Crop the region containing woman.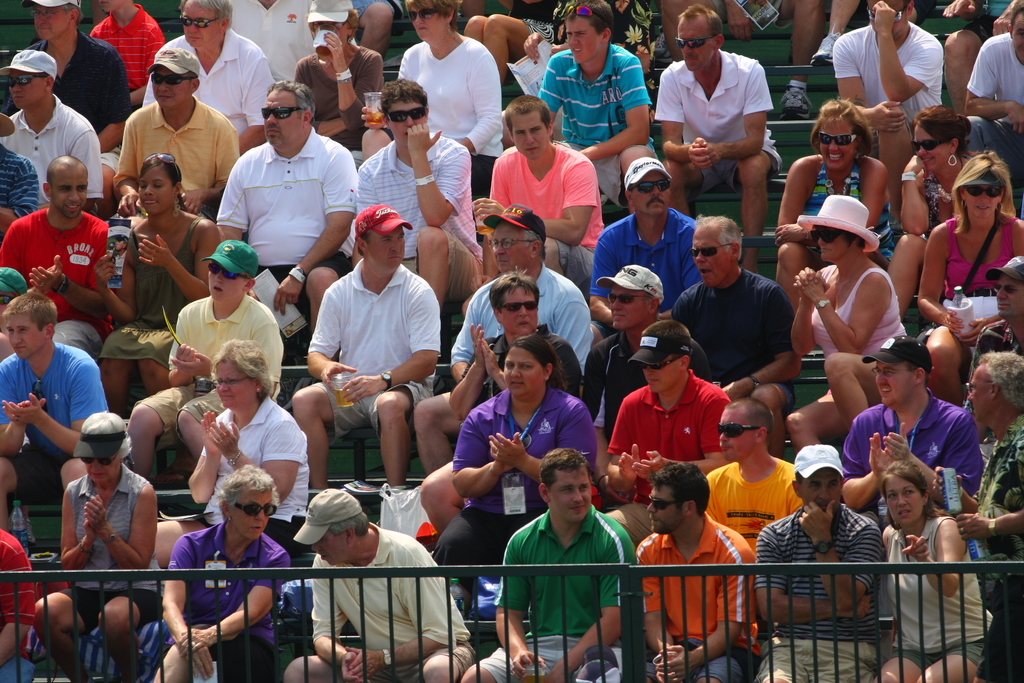
Crop region: [916, 150, 1023, 403].
